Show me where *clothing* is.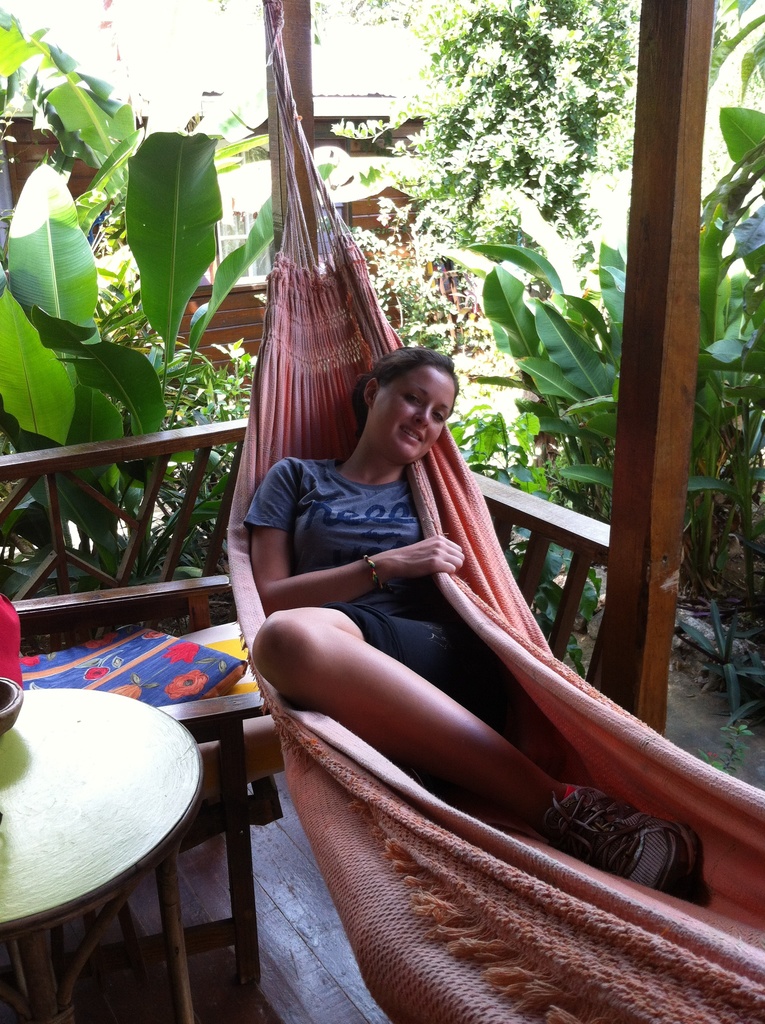
*clothing* is at BBox(245, 461, 507, 714).
